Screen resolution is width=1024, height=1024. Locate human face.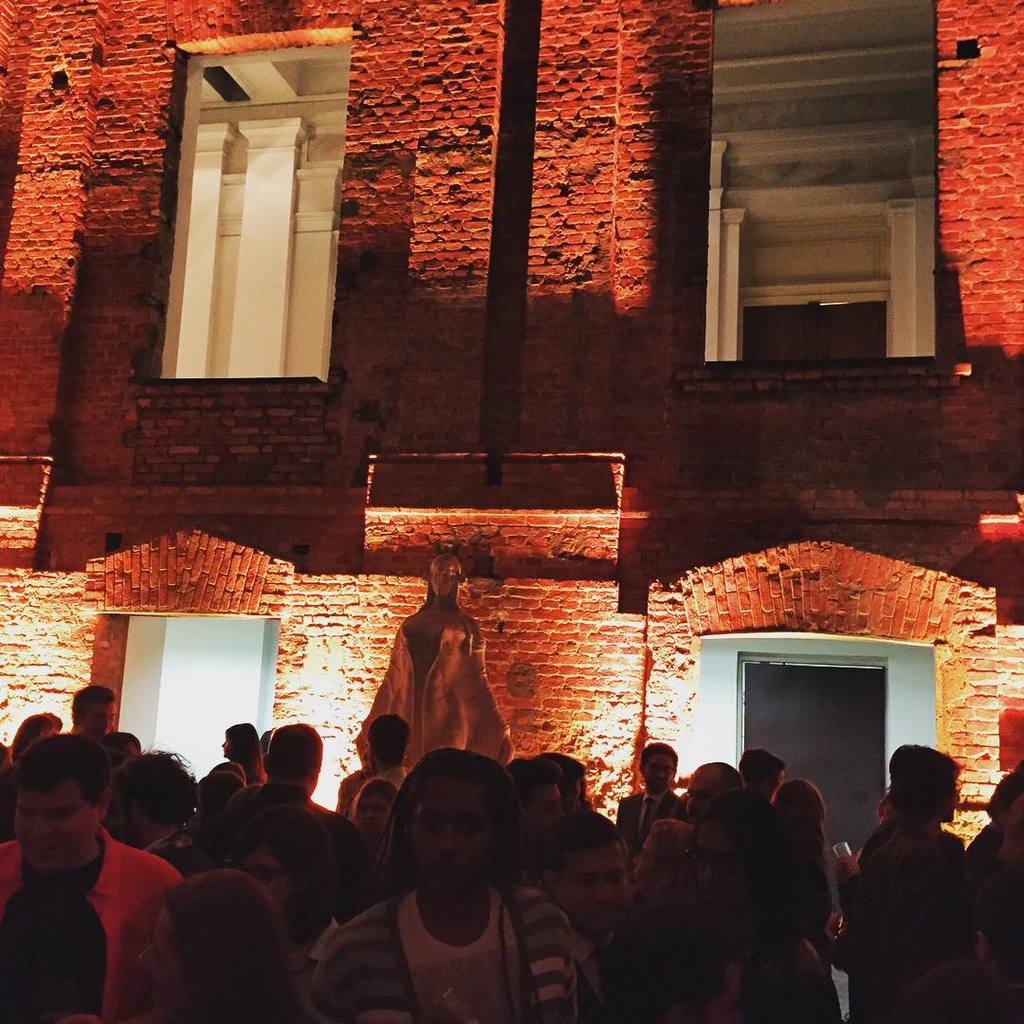
pyautogui.locateOnScreen(361, 787, 391, 837).
